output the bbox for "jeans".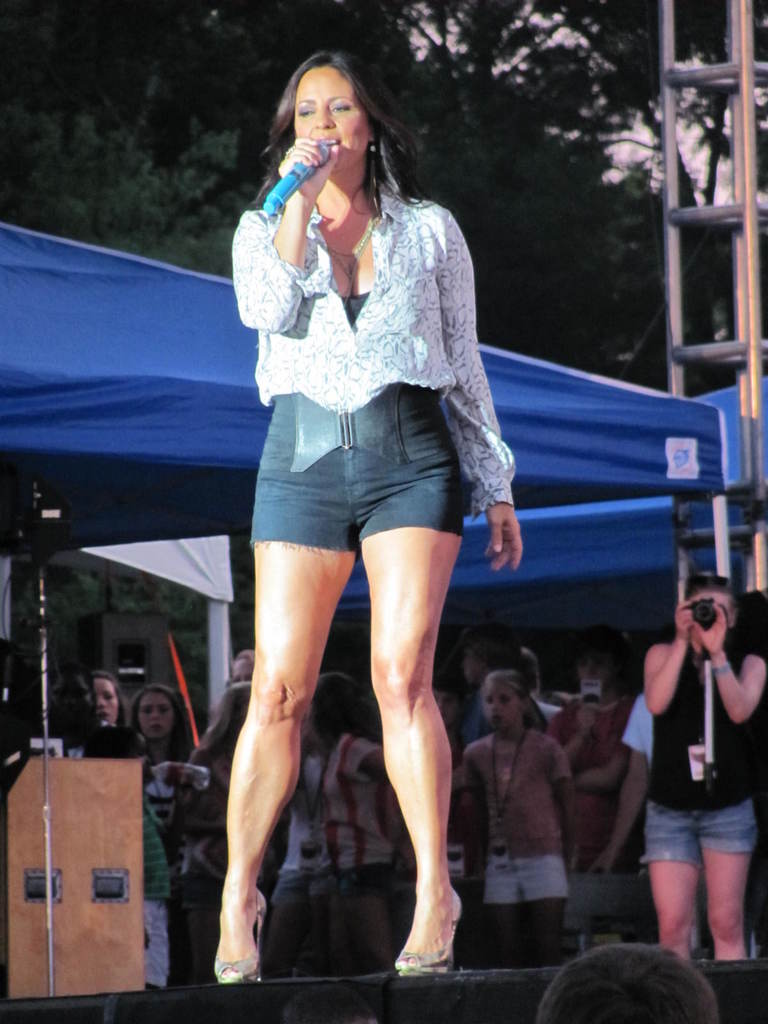
(left=316, top=869, right=396, bottom=968).
